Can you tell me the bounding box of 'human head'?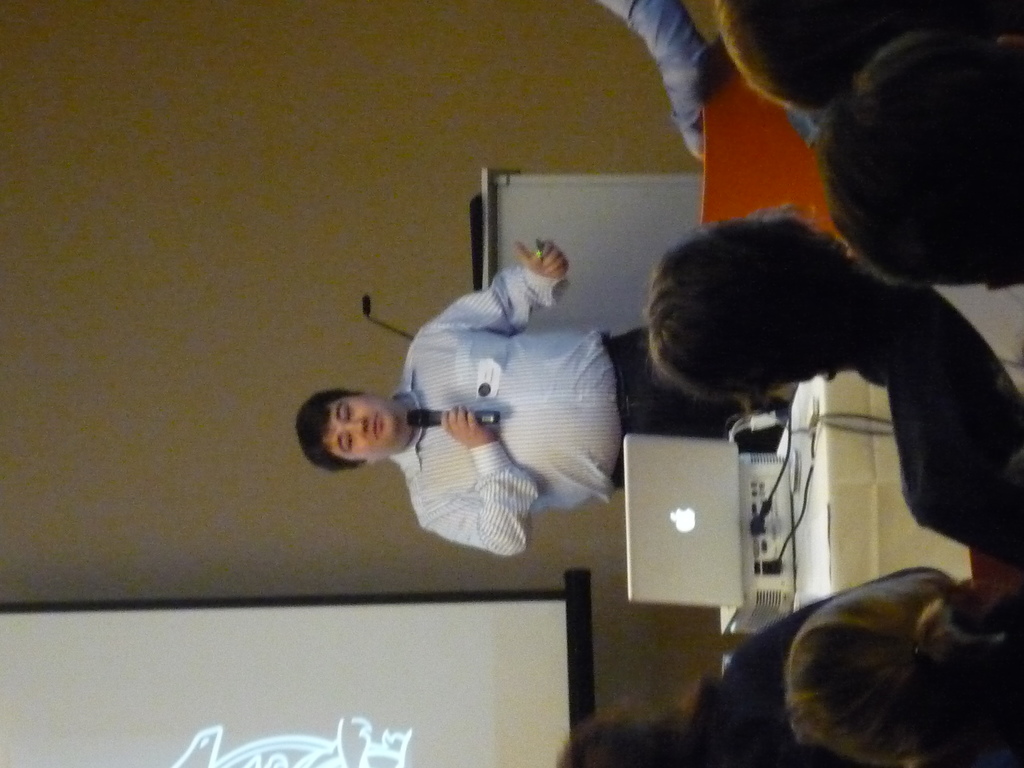
(637,200,881,417).
